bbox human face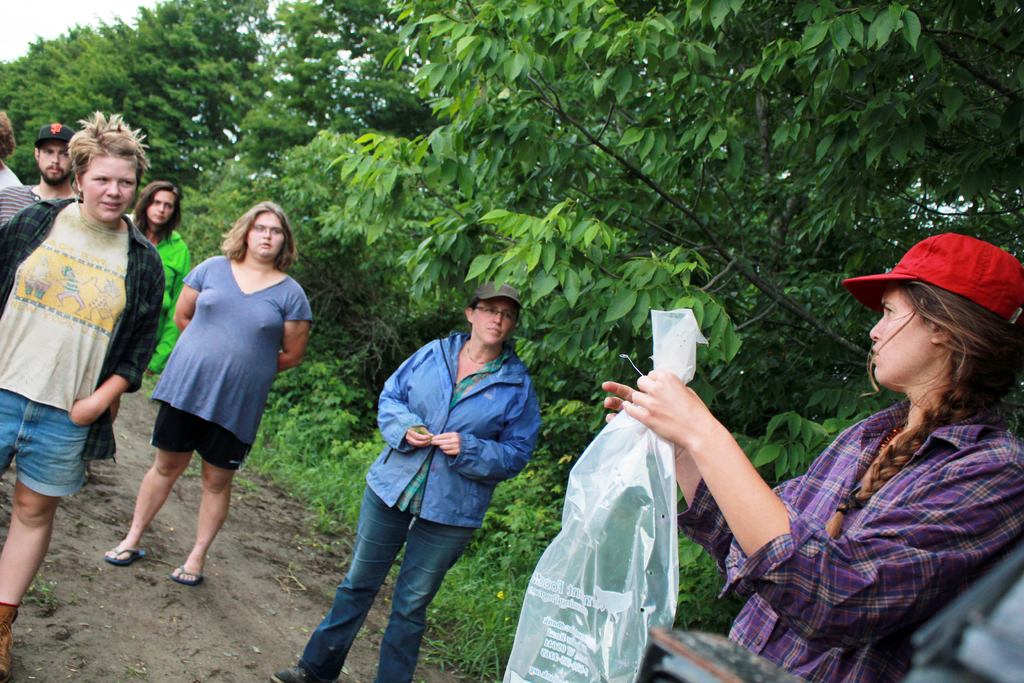
box(150, 188, 173, 223)
